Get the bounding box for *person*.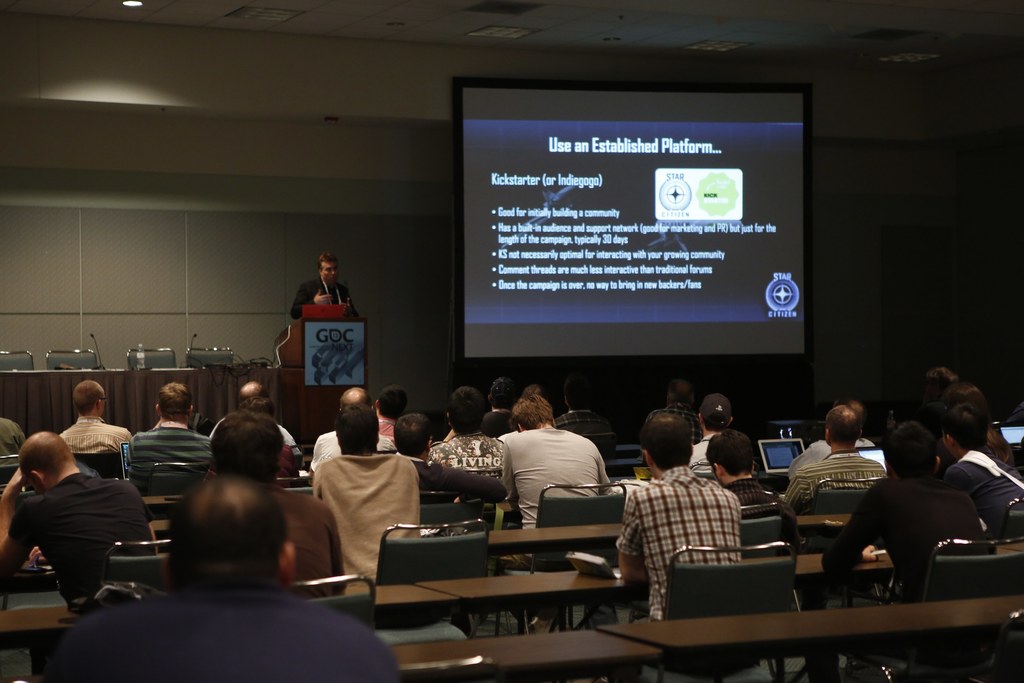
688, 392, 755, 473.
